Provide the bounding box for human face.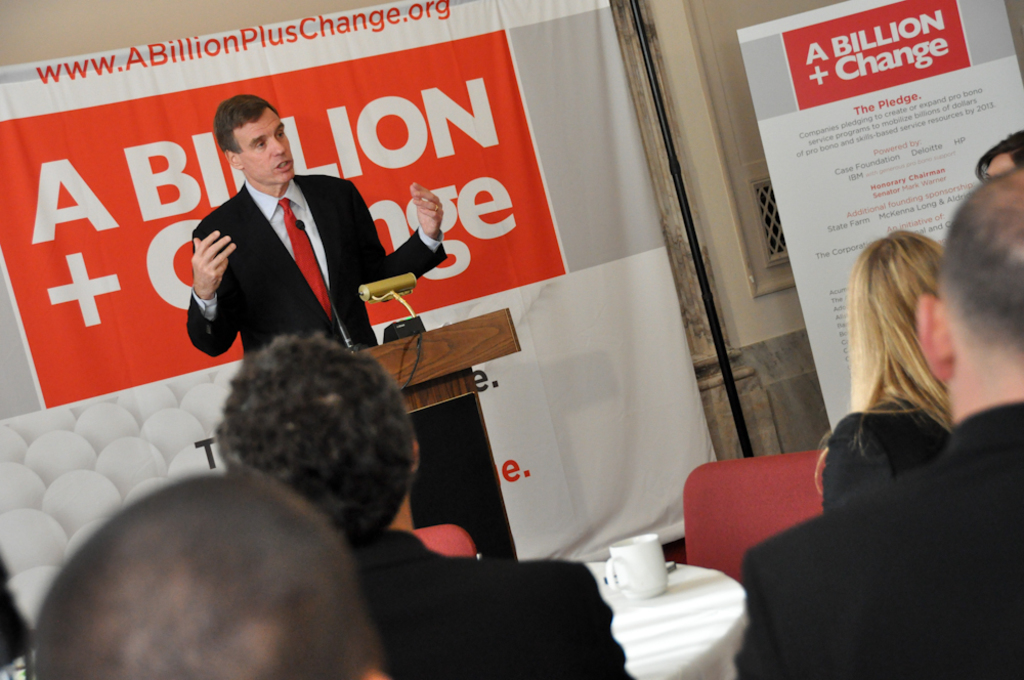
{"x1": 233, "y1": 107, "x2": 296, "y2": 181}.
